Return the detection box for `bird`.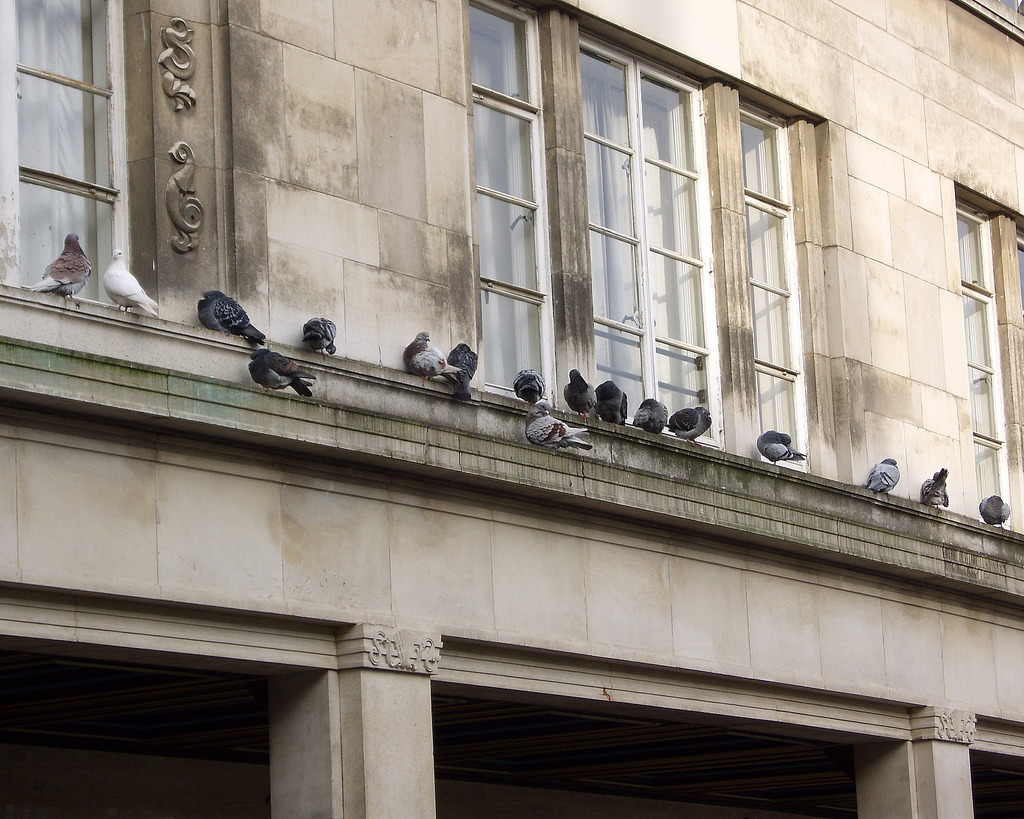
661,404,715,449.
